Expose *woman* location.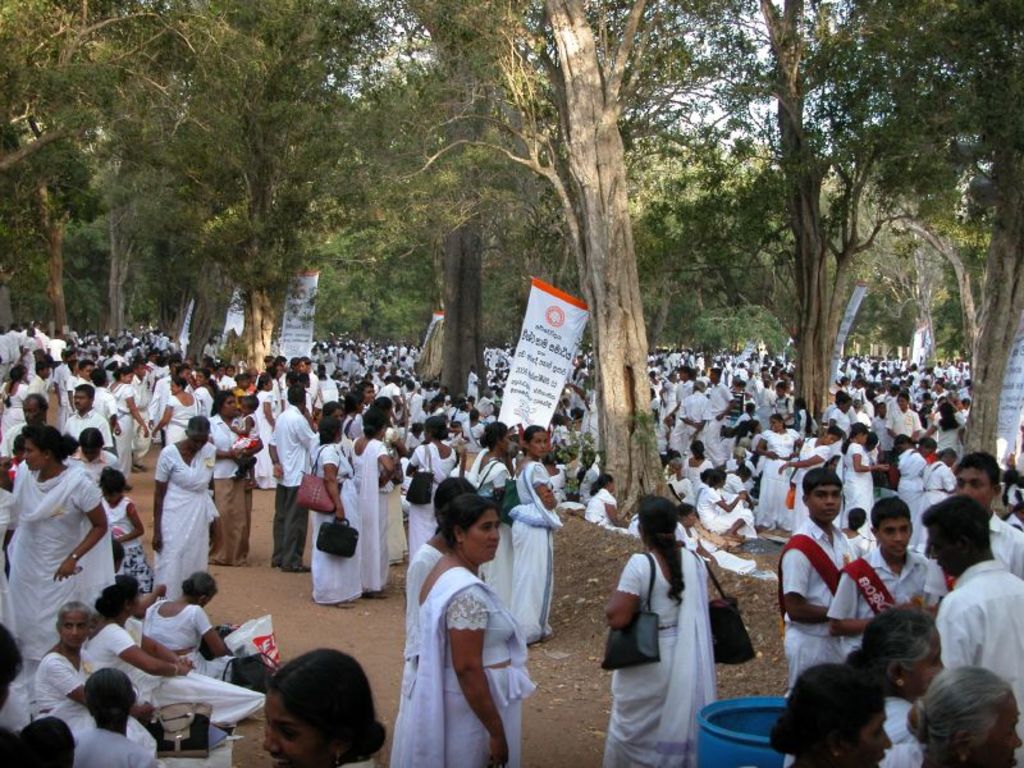
Exposed at 461 426 515 620.
